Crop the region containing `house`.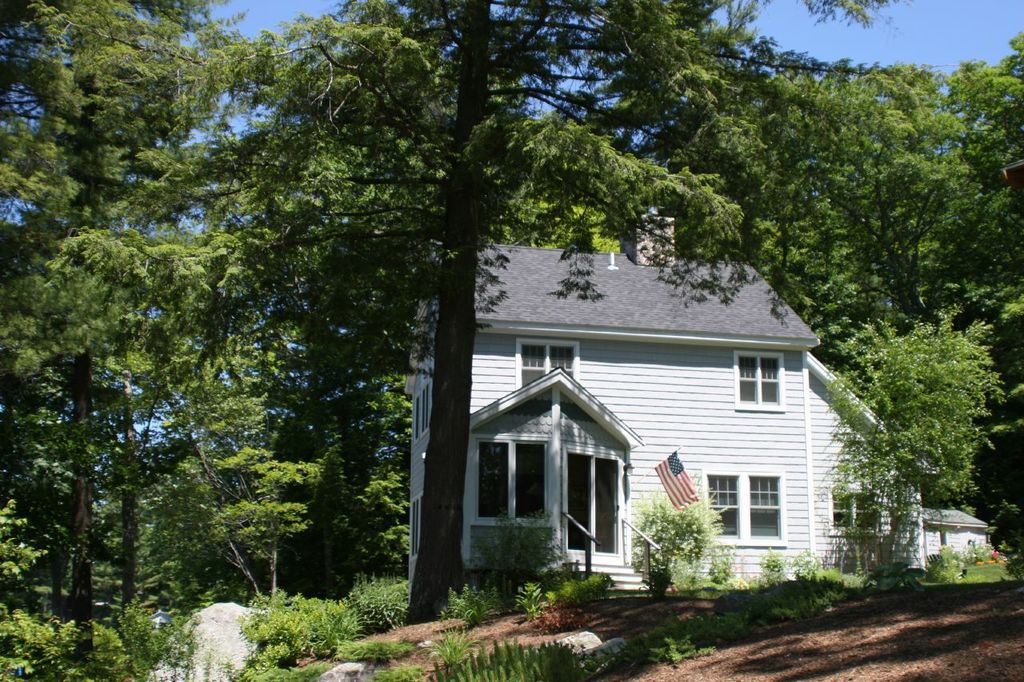
Crop region: [x1=393, y1=221, x2=928, y2=579].
